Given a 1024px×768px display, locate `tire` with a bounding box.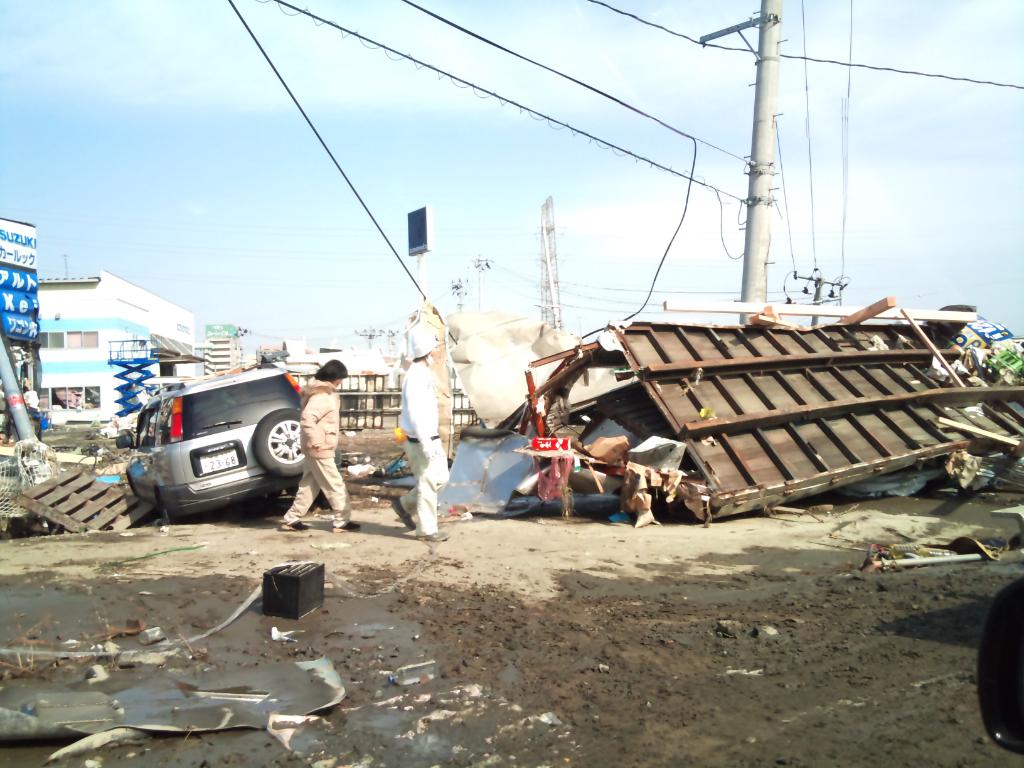
Located: {"x1": 250, "y1": 407, "x2": 301, "y2": 475}.
